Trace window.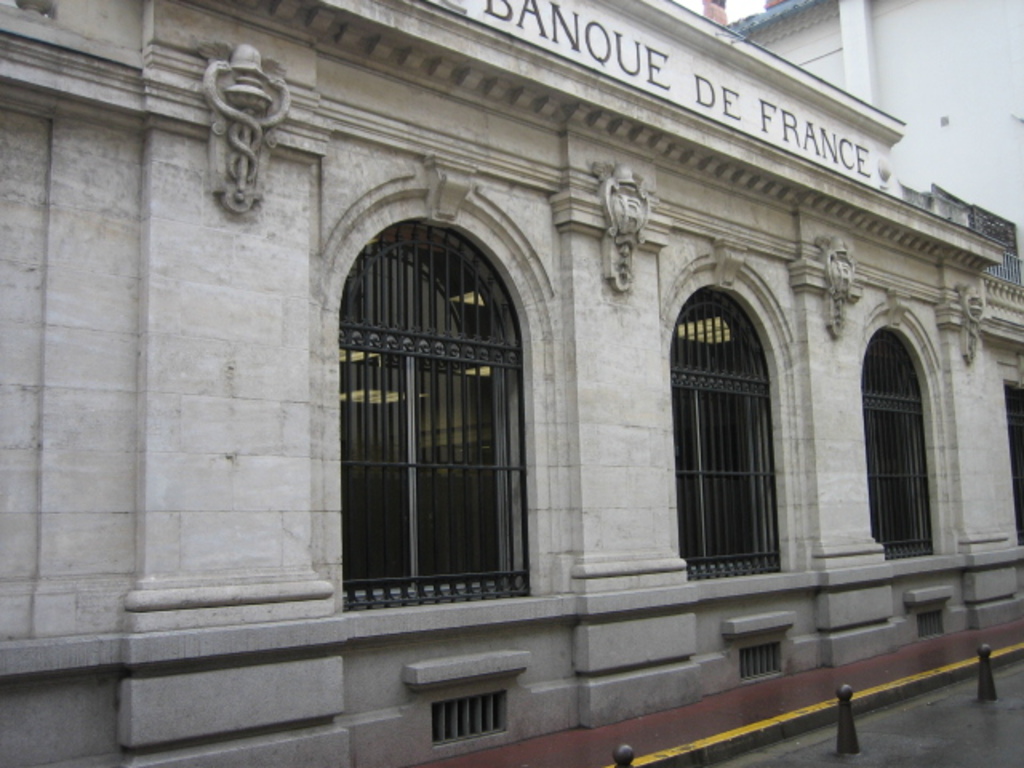
Traced to <box>858,286,966,560</box>.
